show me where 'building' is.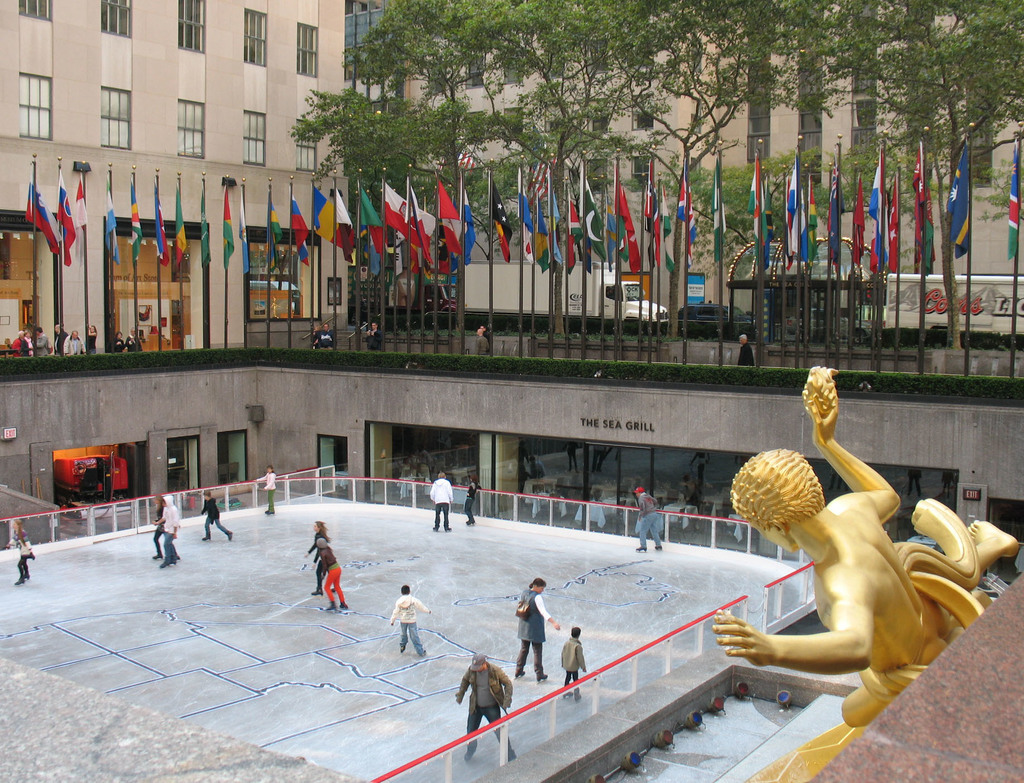
'building' is at (0,0,356,359).
